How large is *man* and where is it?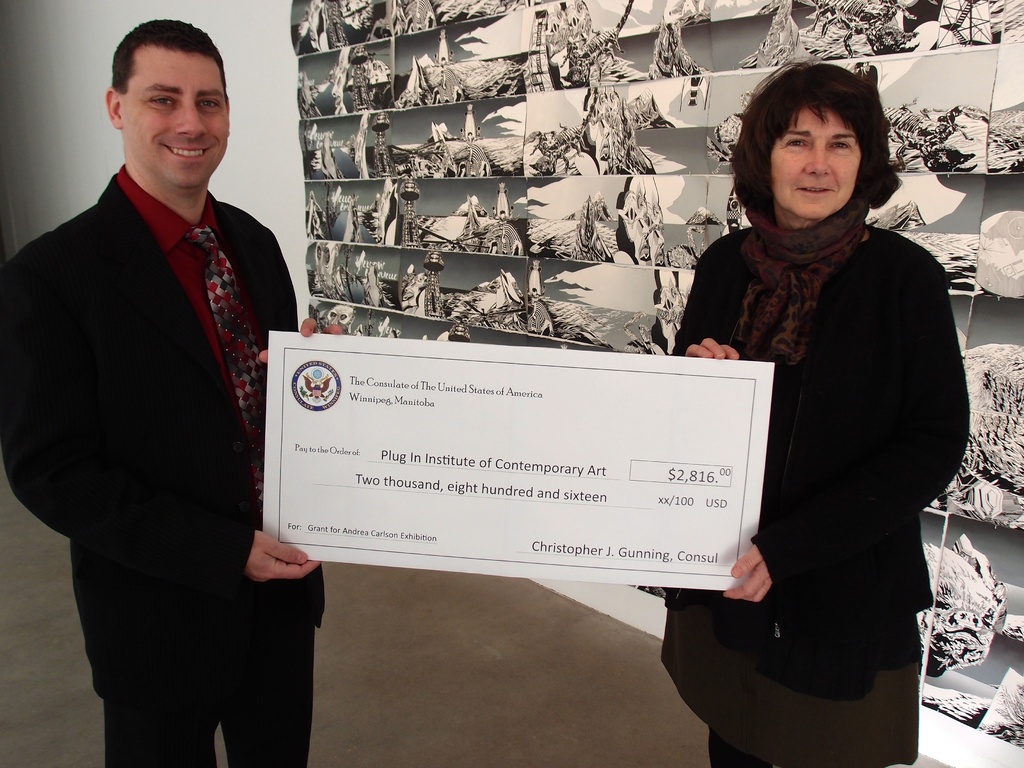
Bounding box: (17, 0, 314, 733).
